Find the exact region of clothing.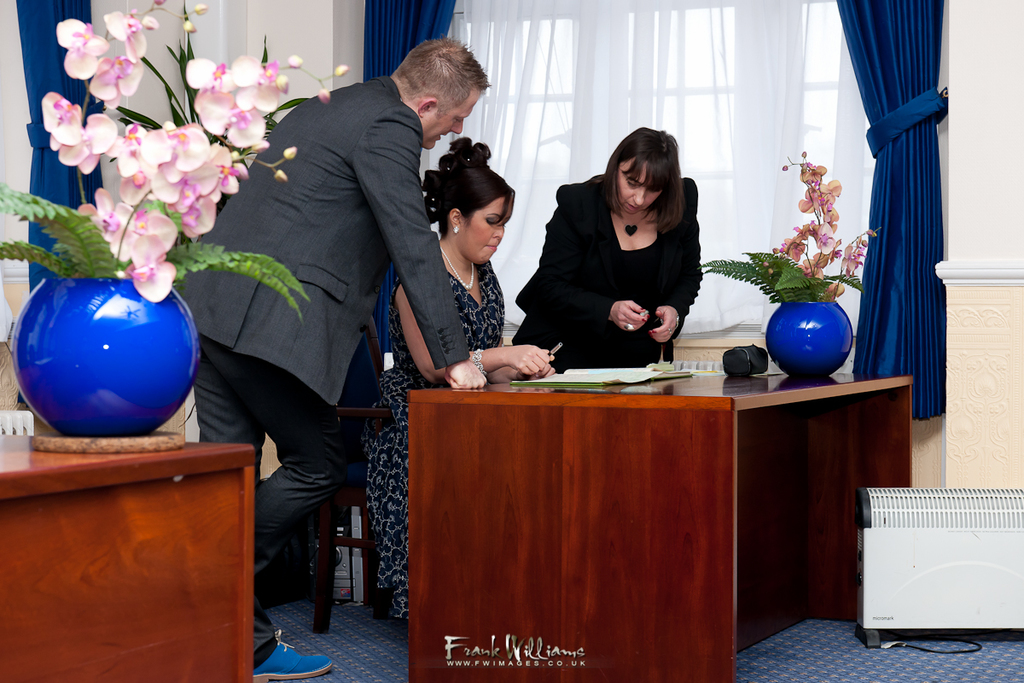
Exact region: crop(510, 172, 701, 374).
